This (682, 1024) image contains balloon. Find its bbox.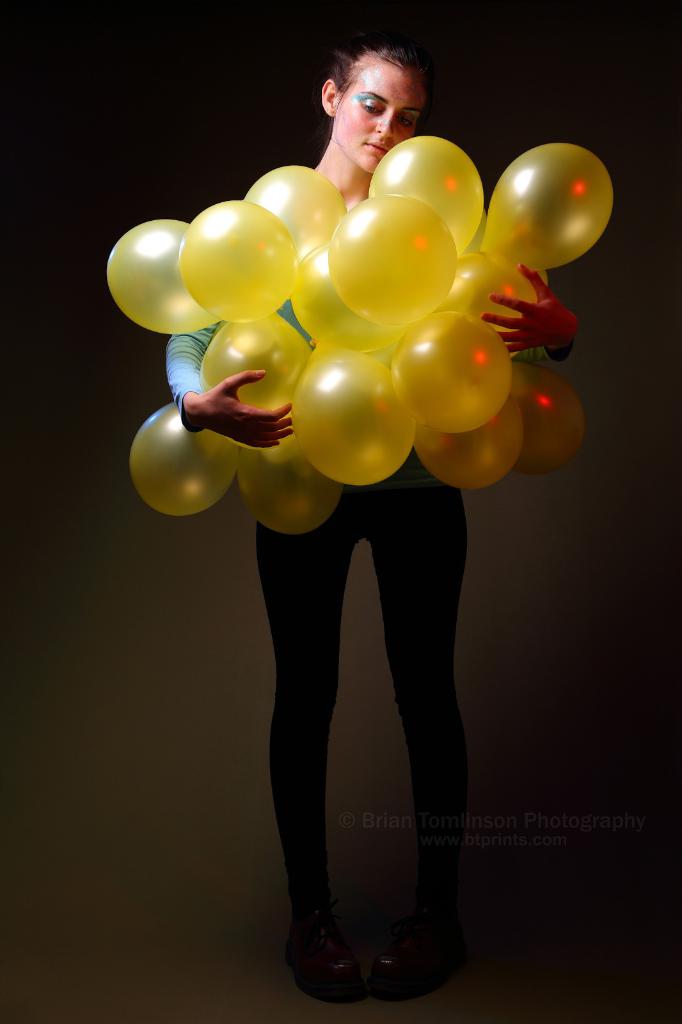
bbox(475, 142, 614, 266).
